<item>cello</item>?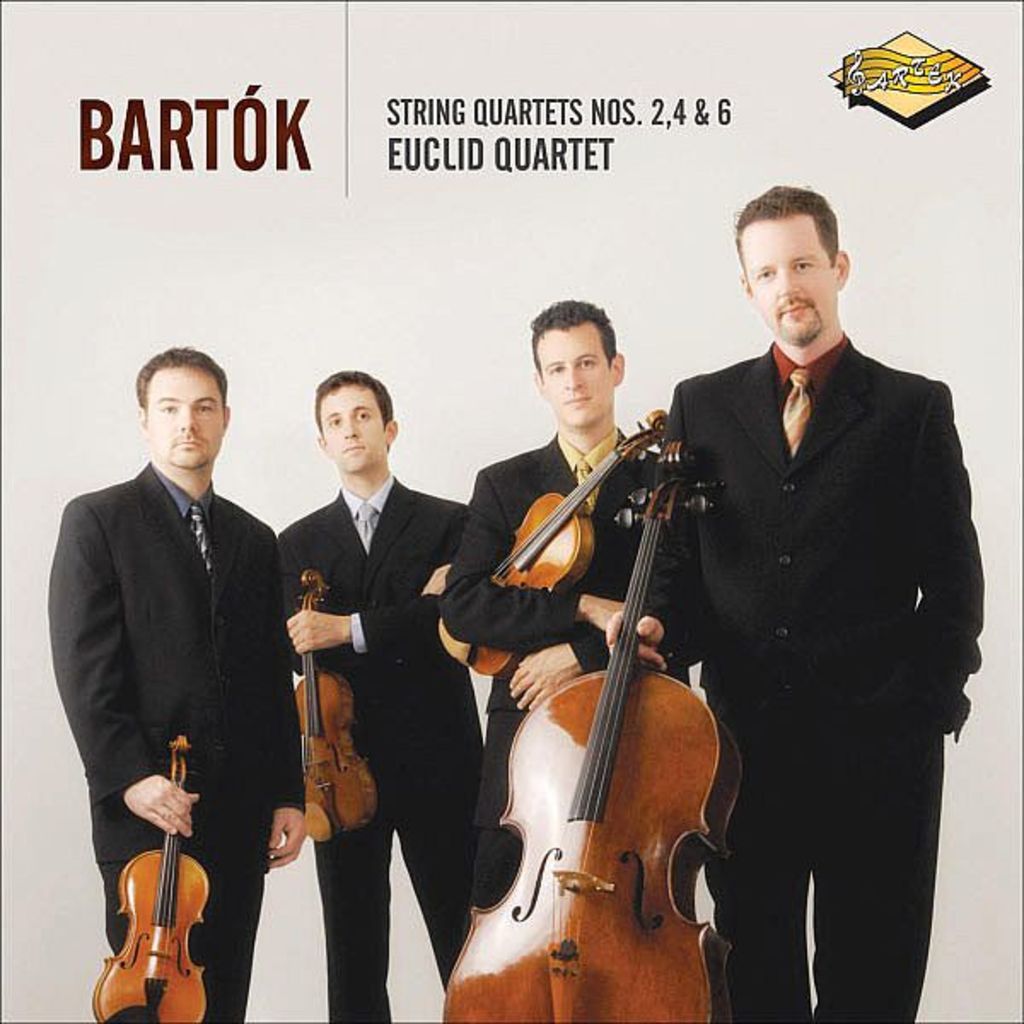
[x1=75, y1=729, x2=224, y2=1022]
